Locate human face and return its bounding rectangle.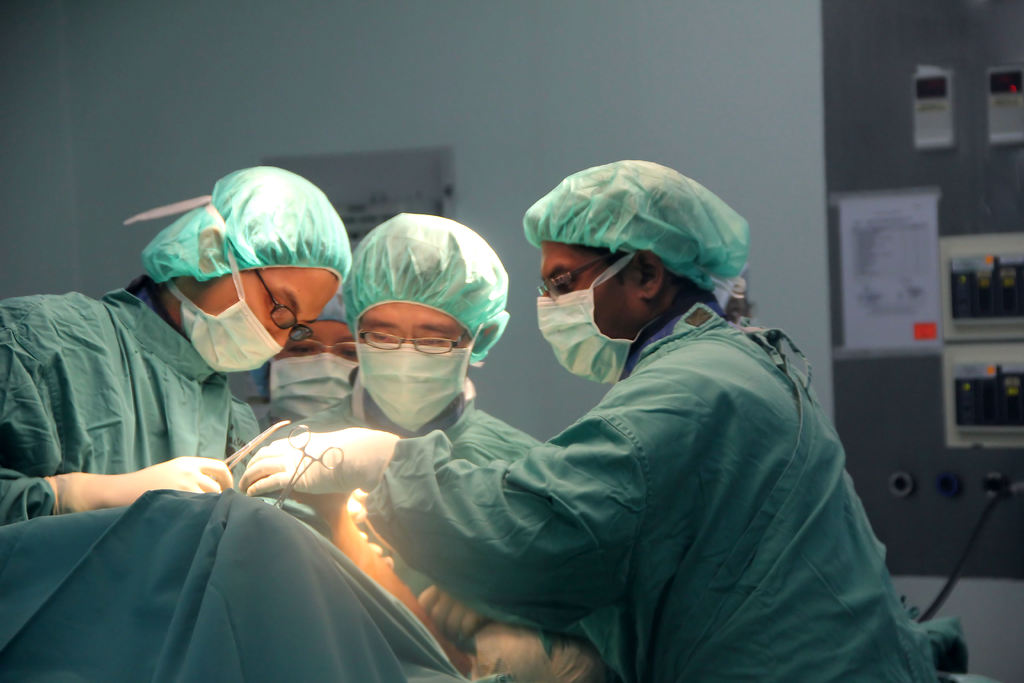
x1=278, y1=320, x2=354, y2=361.
